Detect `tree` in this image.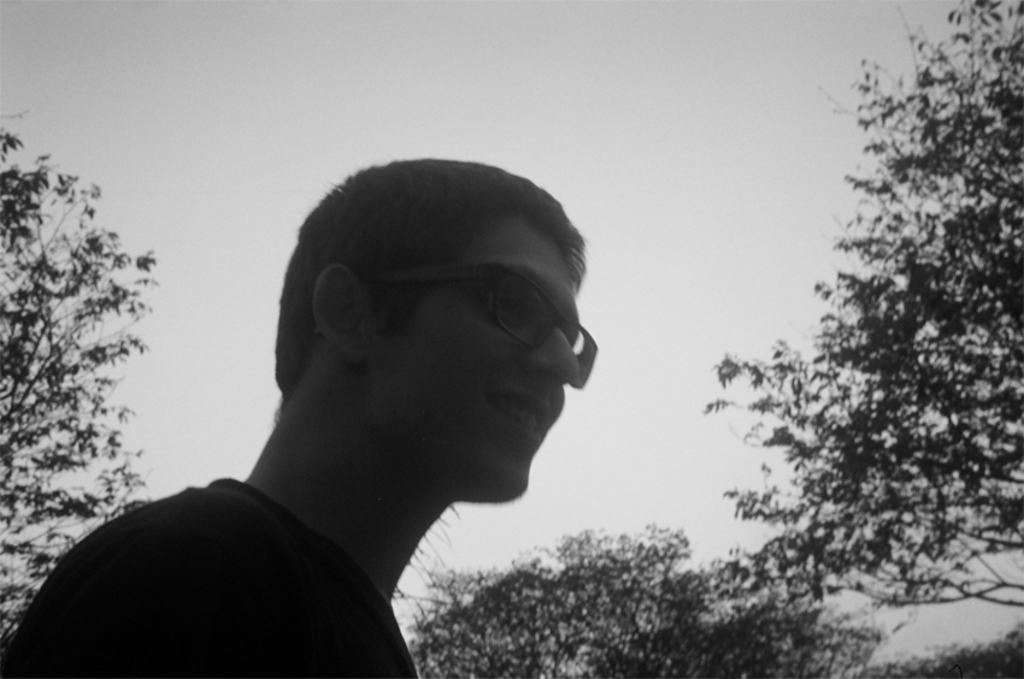
Detection: left=701, top=0, right=1023, bottom=659.
